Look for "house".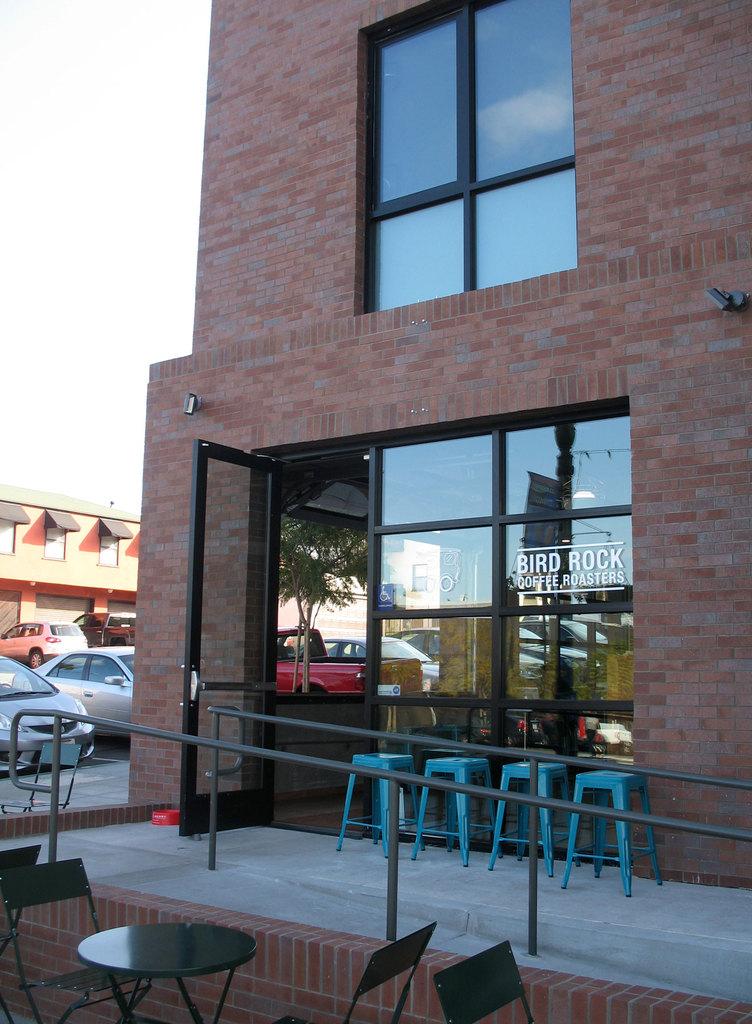
Found: bbox=(386, 540, 441, 636).
